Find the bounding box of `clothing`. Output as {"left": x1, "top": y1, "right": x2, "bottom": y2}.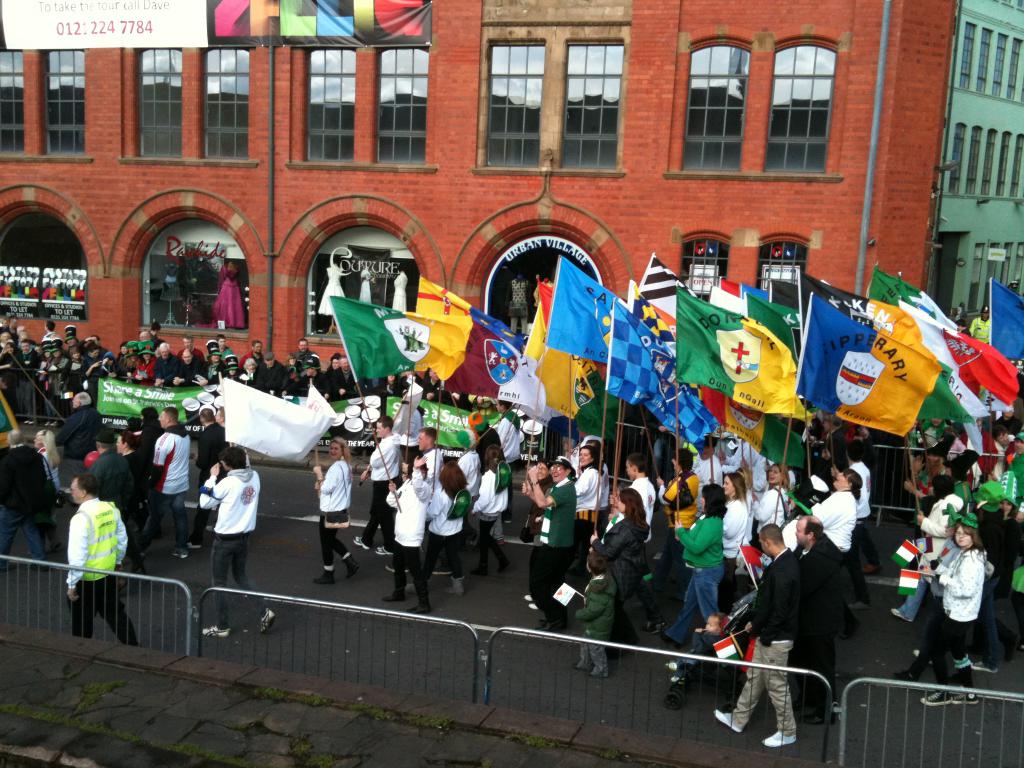
{"left": 64, "top": 398, "right": 105, "bottom": 467}.
